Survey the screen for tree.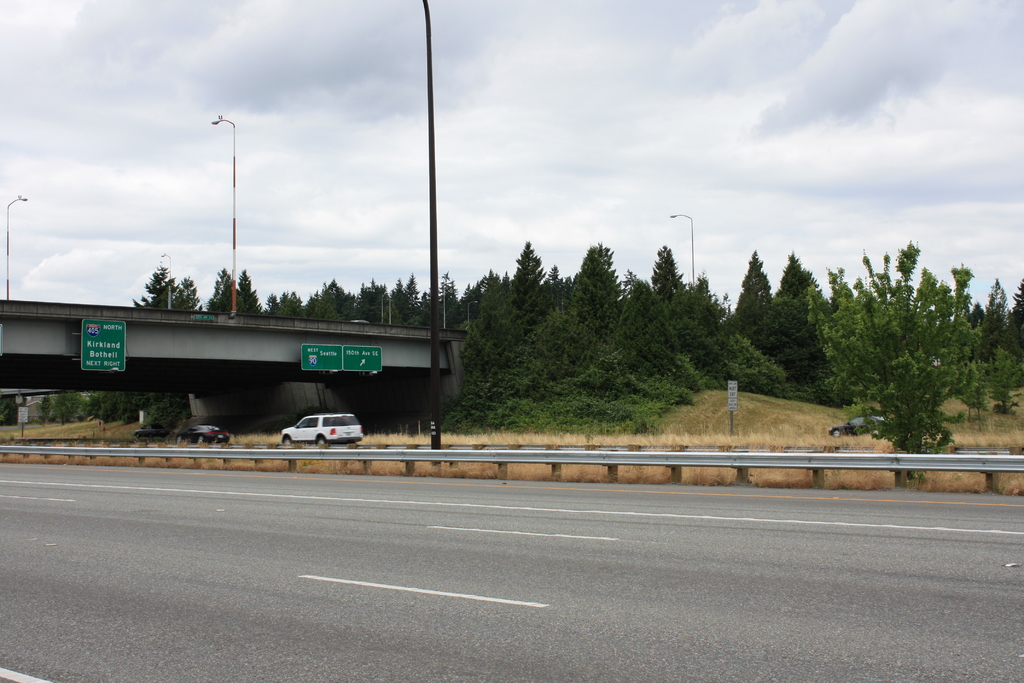
Survey found: [x1=37, y1=391, x2=54, y2=425].
